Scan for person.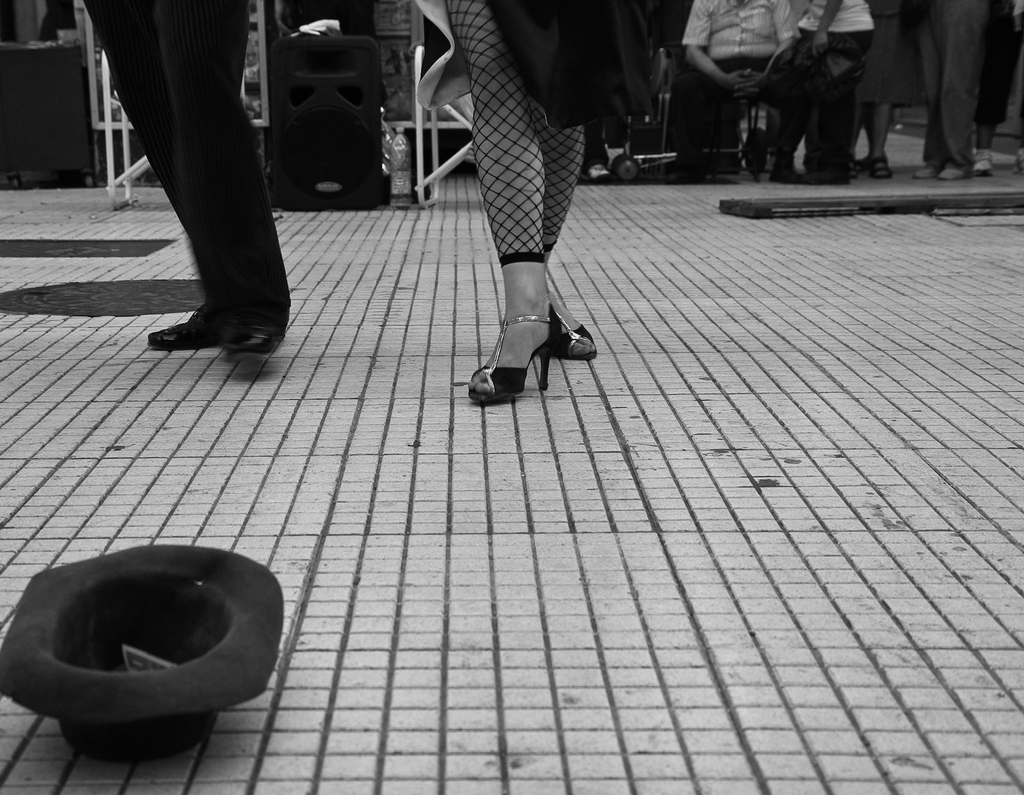
Scan result: bbox(406, 0, 602, 413).
